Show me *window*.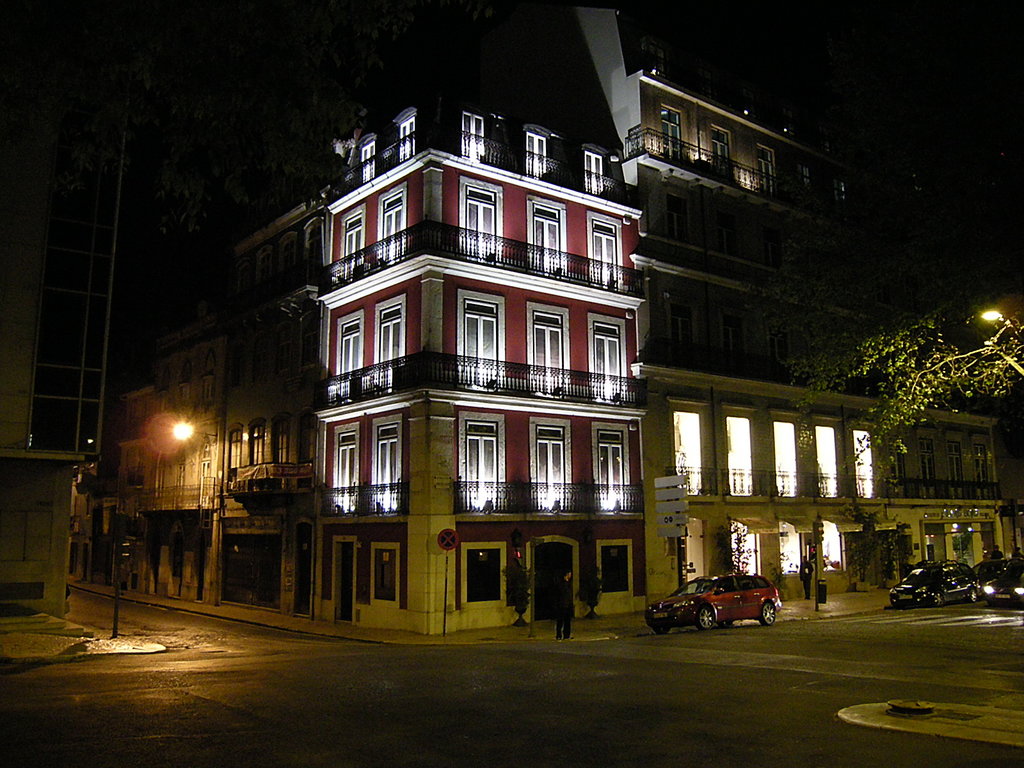
*window* is here: [x1=576, y1=141, x2=616, y2=197].
